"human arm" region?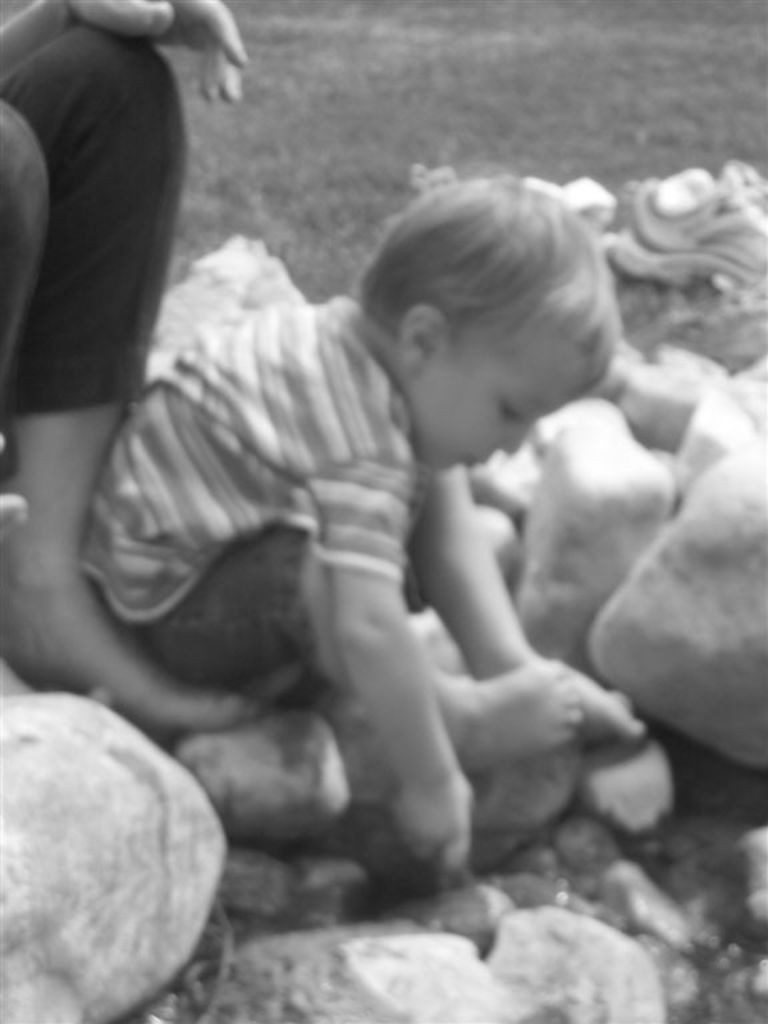
(413,461,653,751)
